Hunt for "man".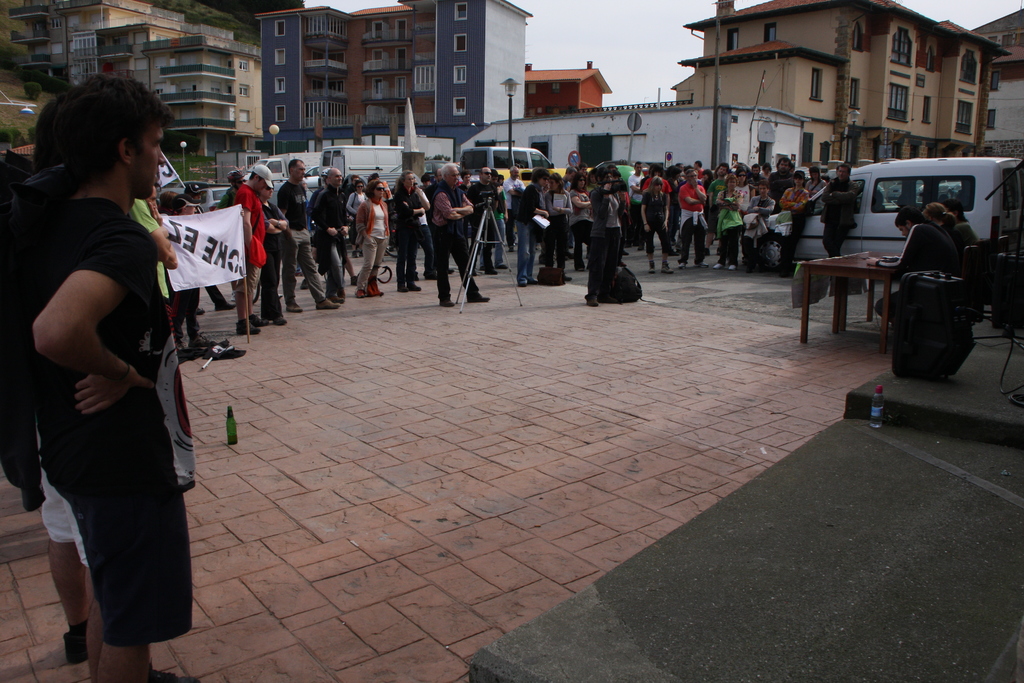
Hunted down at rect(822, 163, 863, 252).
